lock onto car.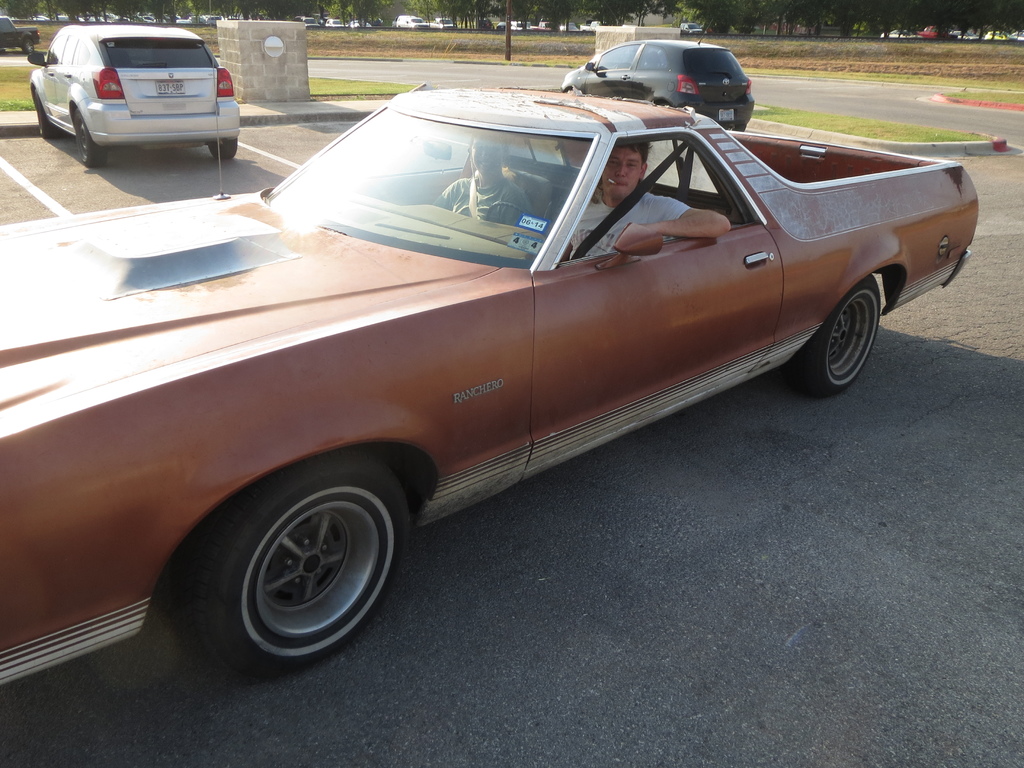
Locked: bbox=(24, 93, 948, 670).
